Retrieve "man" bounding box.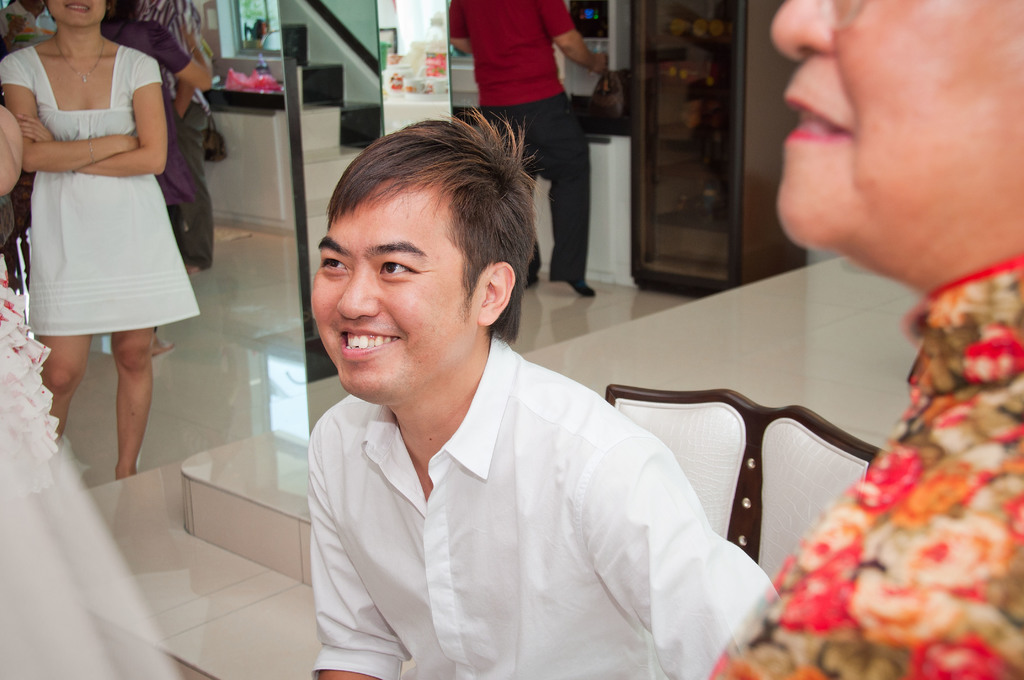
Bounding box: crop(451, 0, 608, 299).
